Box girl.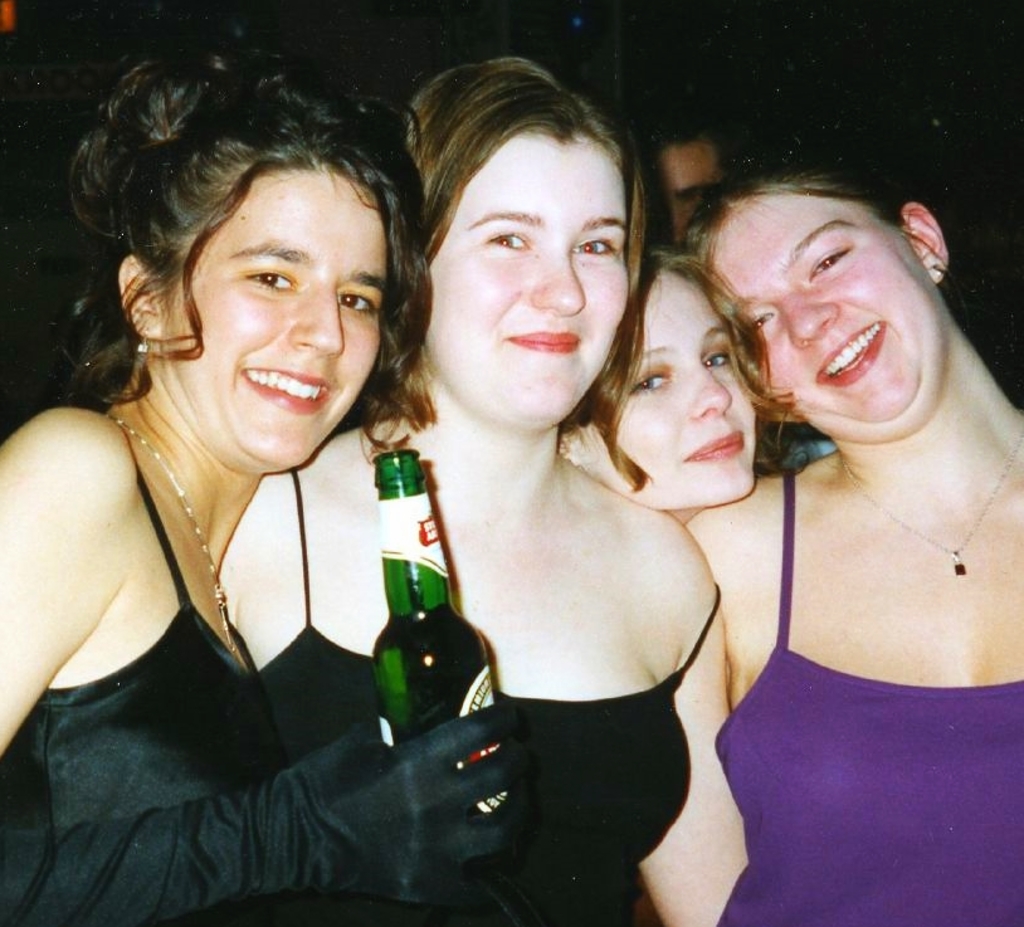
0, 58, 425, 926.
